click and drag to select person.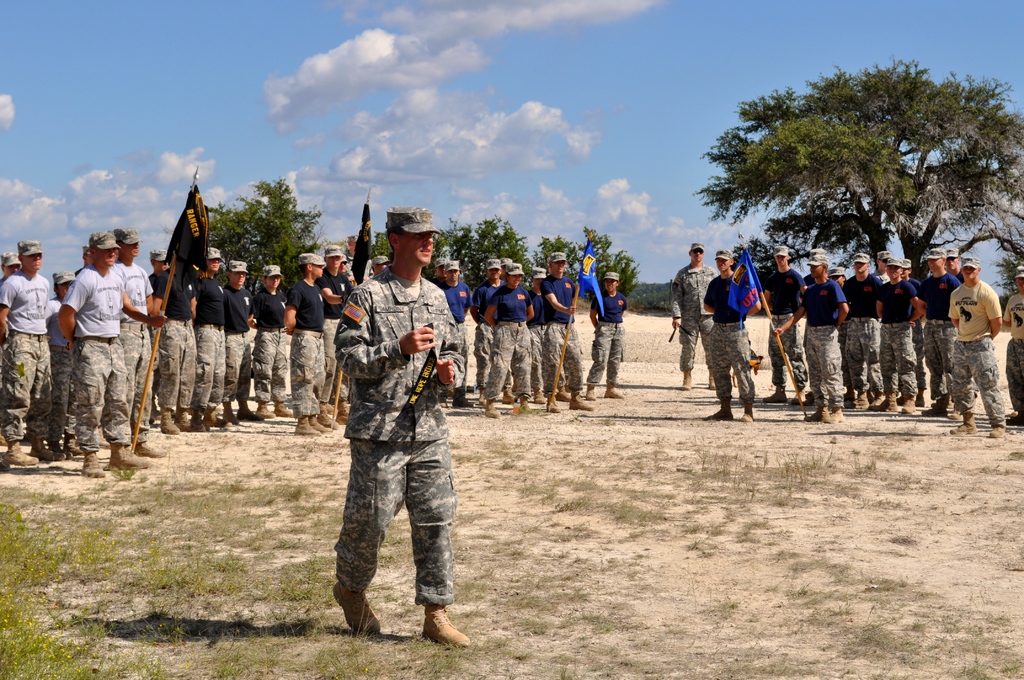
Selection: box(164, 260, 198, 436).
